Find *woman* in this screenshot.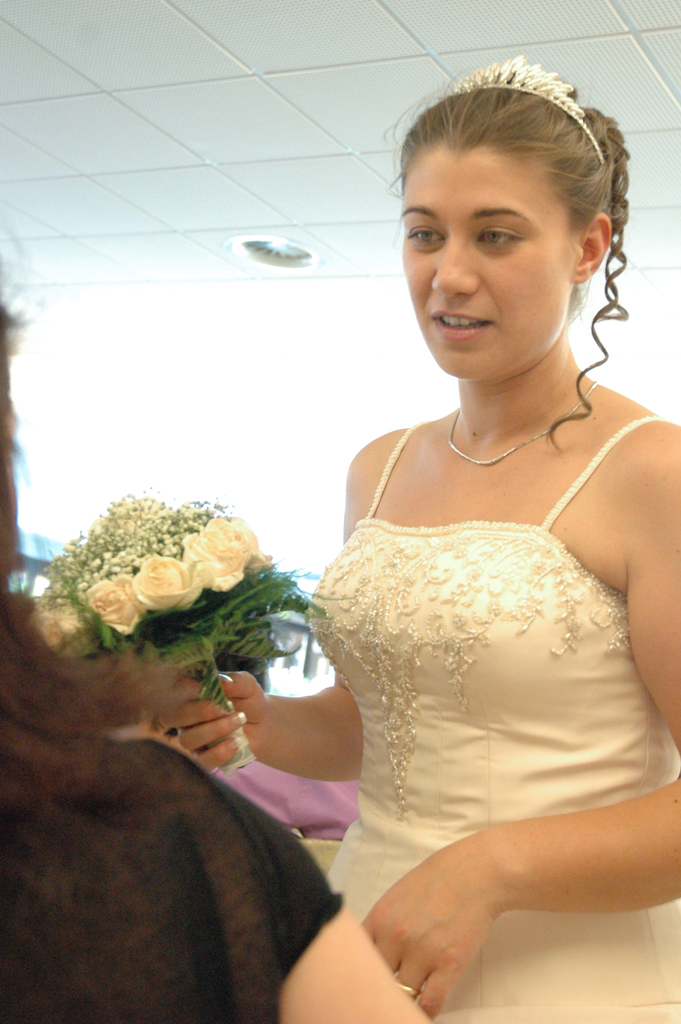
The bounding box for *woman* is BBox(245, 65, 680, 1023).
